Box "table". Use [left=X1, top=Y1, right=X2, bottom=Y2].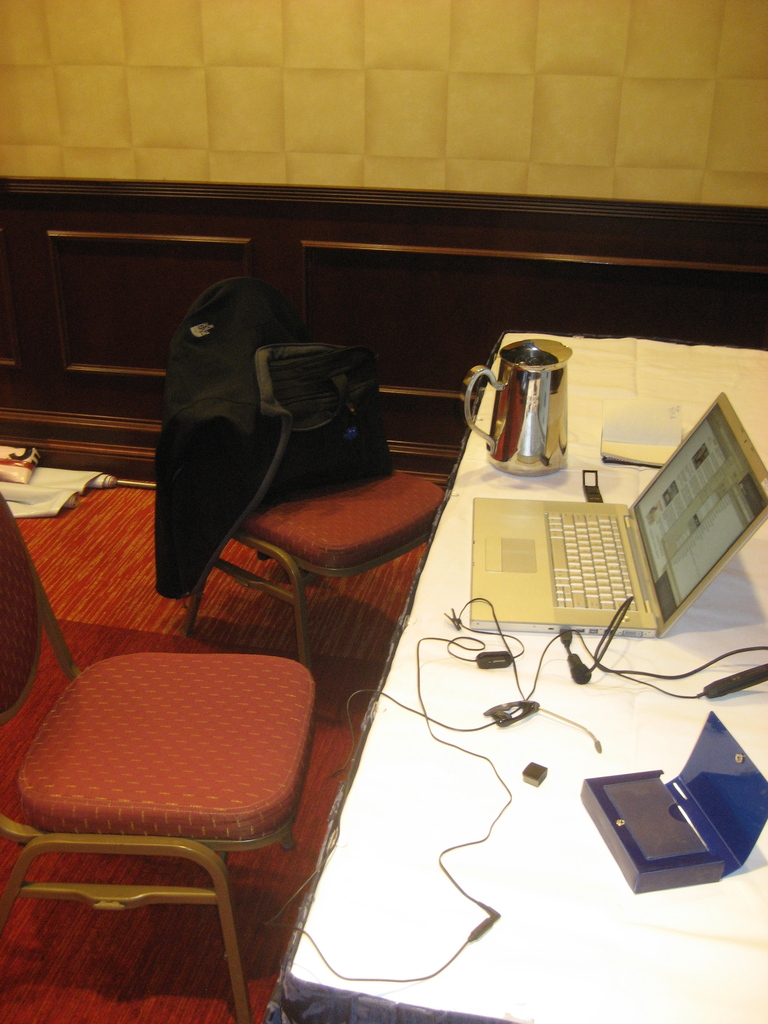
[left=260, top=332, right=767, bottom=1023].
